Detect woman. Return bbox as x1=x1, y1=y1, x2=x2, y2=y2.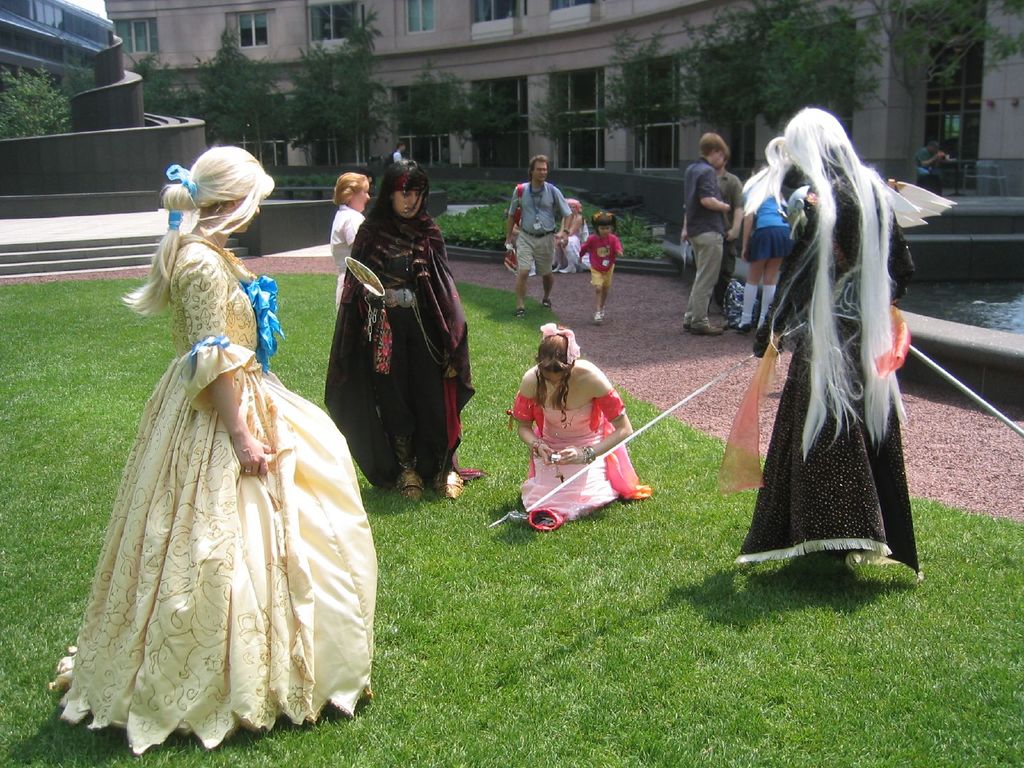
x1=732, y1=106, x2=922, y2=577.
